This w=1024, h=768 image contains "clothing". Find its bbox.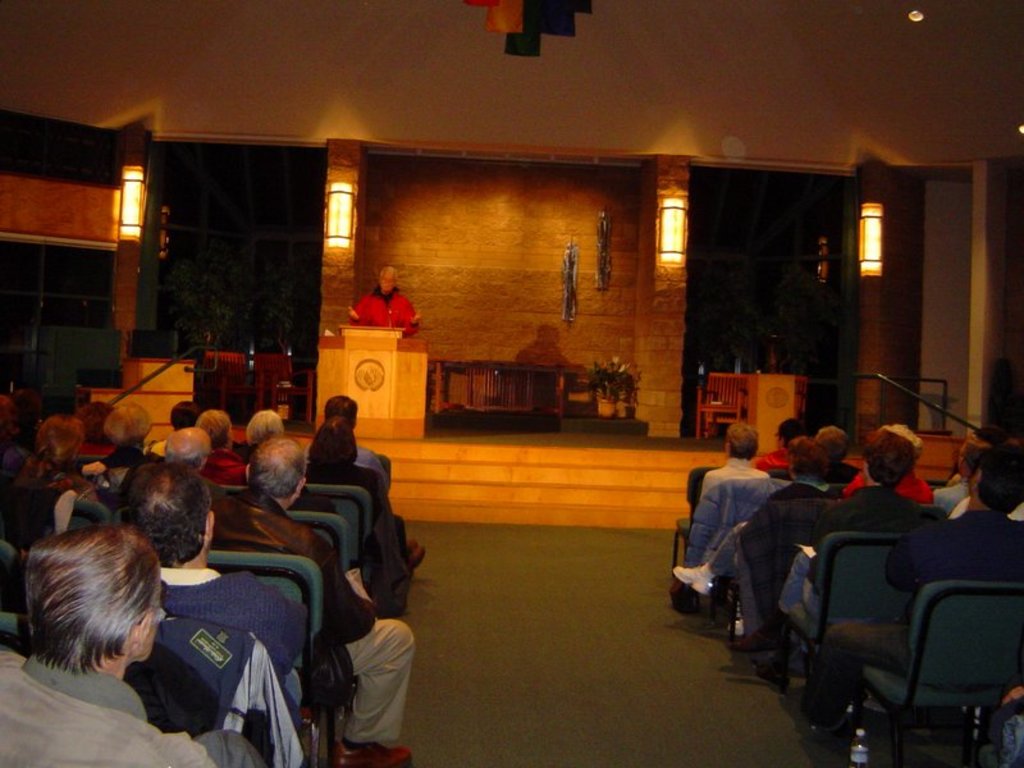
l=701, t=476, r=838, b=627.
